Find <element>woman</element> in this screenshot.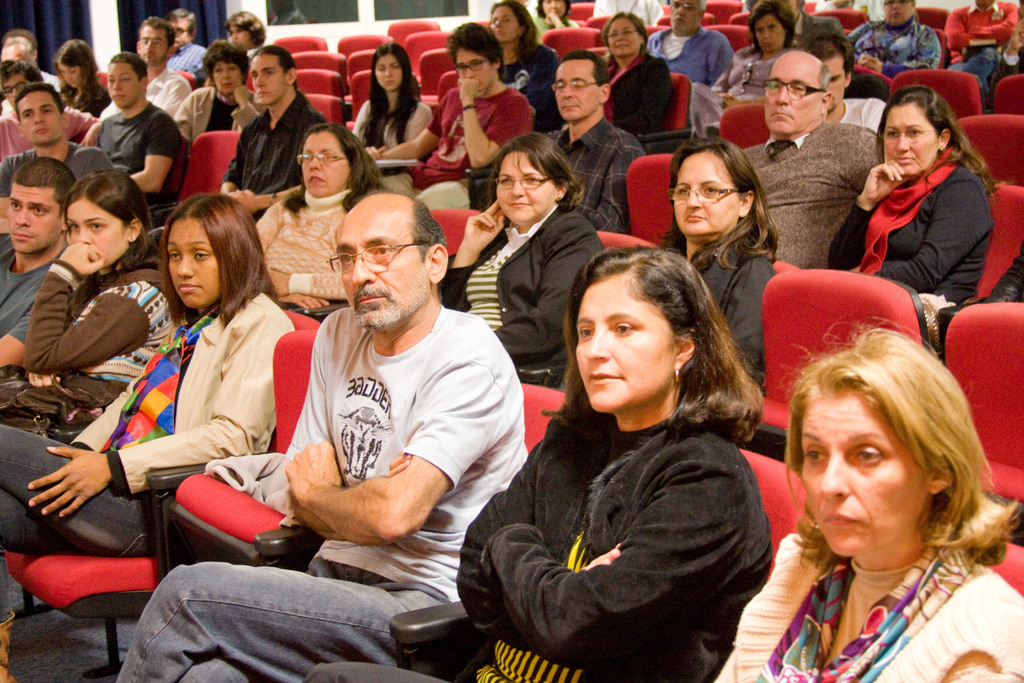
The bounding box for <element>woman</element> is left=826, top=94, right=1002, bottom=342.
